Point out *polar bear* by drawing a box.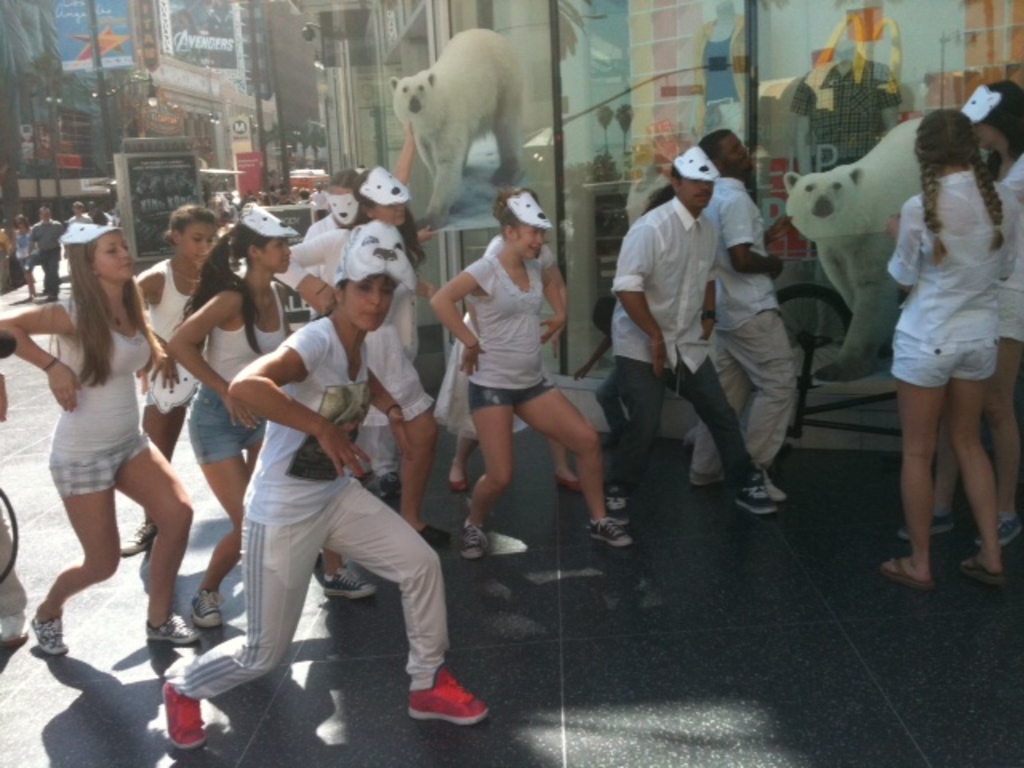
locate(387, 22, 523, 234).
